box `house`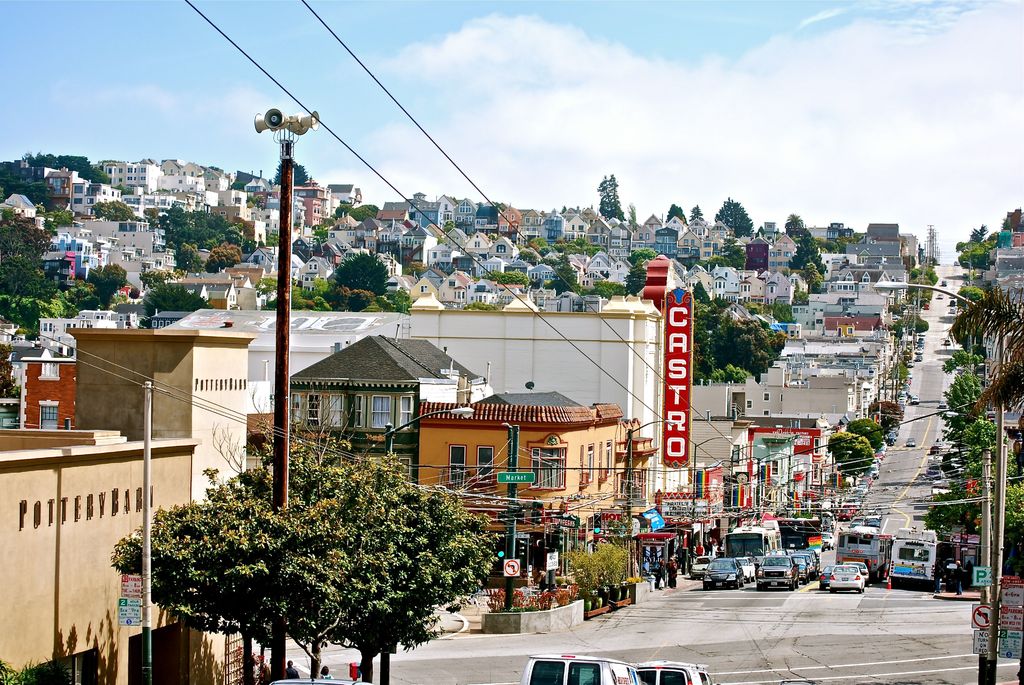
box(282, 334, 493, 514)
